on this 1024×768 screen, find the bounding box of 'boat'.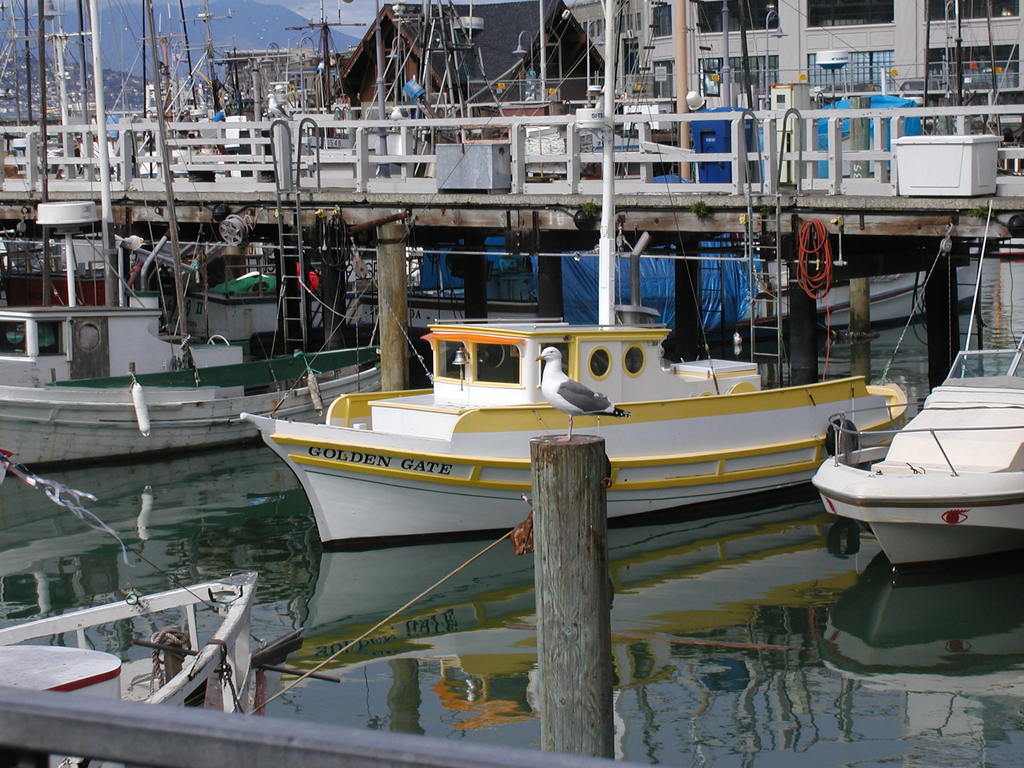
Bounding box: [x1=0, y1=306, x2=244, y2=354].
